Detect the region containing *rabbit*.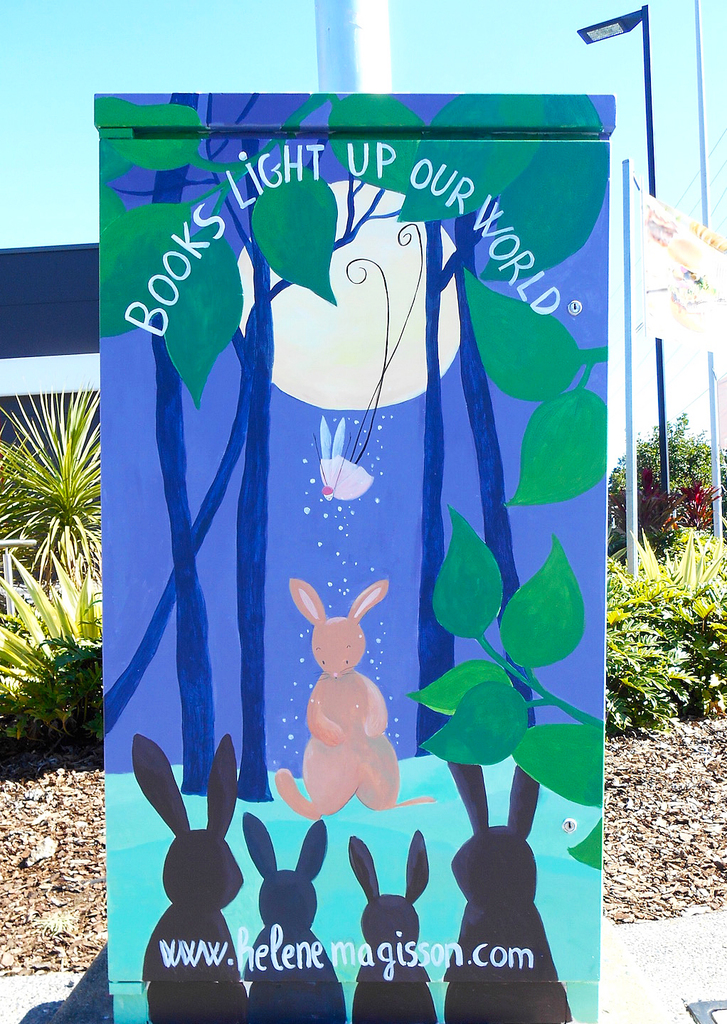
pyautogui.locateOnScreen(127, 735, 250, 1023).
